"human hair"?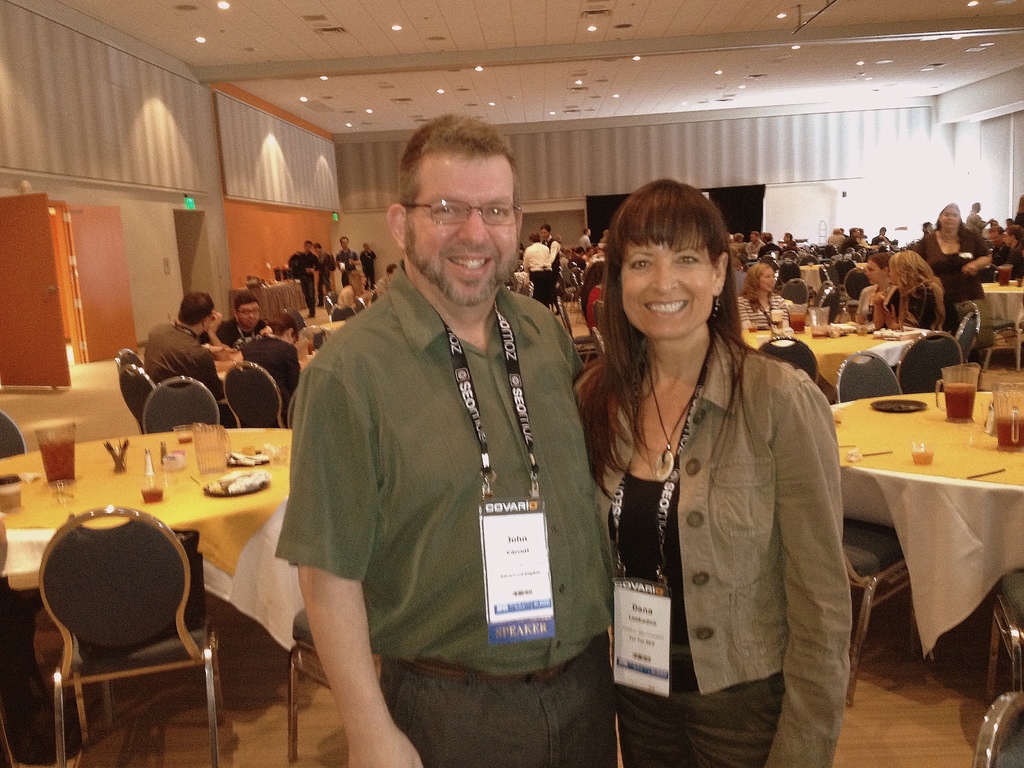
[174, 289, 215, 324]
